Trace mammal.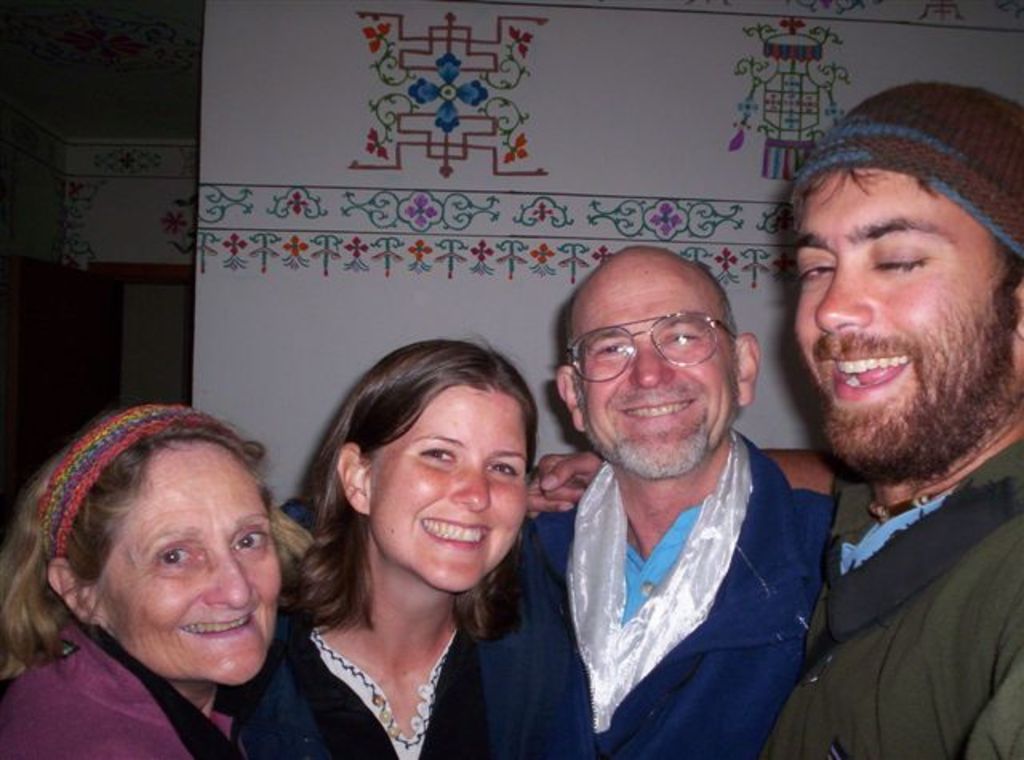
Traced to <box>523,75,1022,758</box>.
